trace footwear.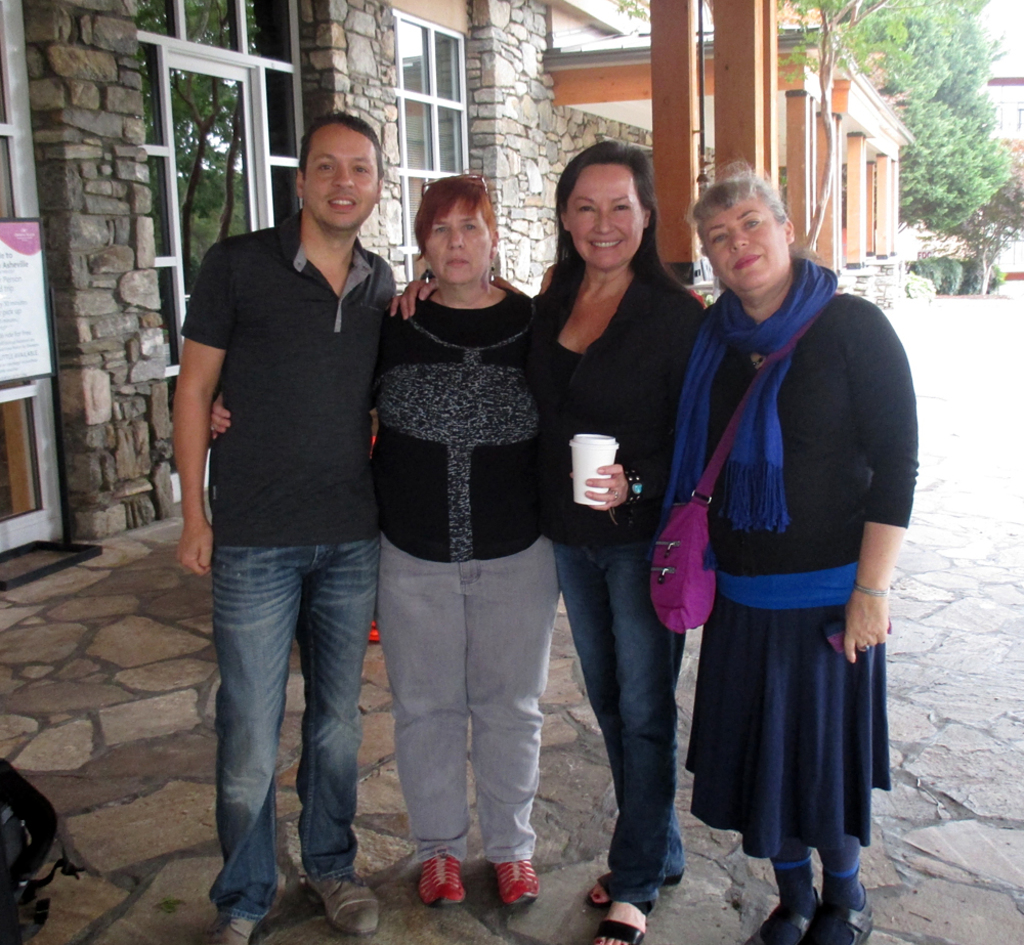
Traced to (left=582, top=899, right=654, bottom=944).
